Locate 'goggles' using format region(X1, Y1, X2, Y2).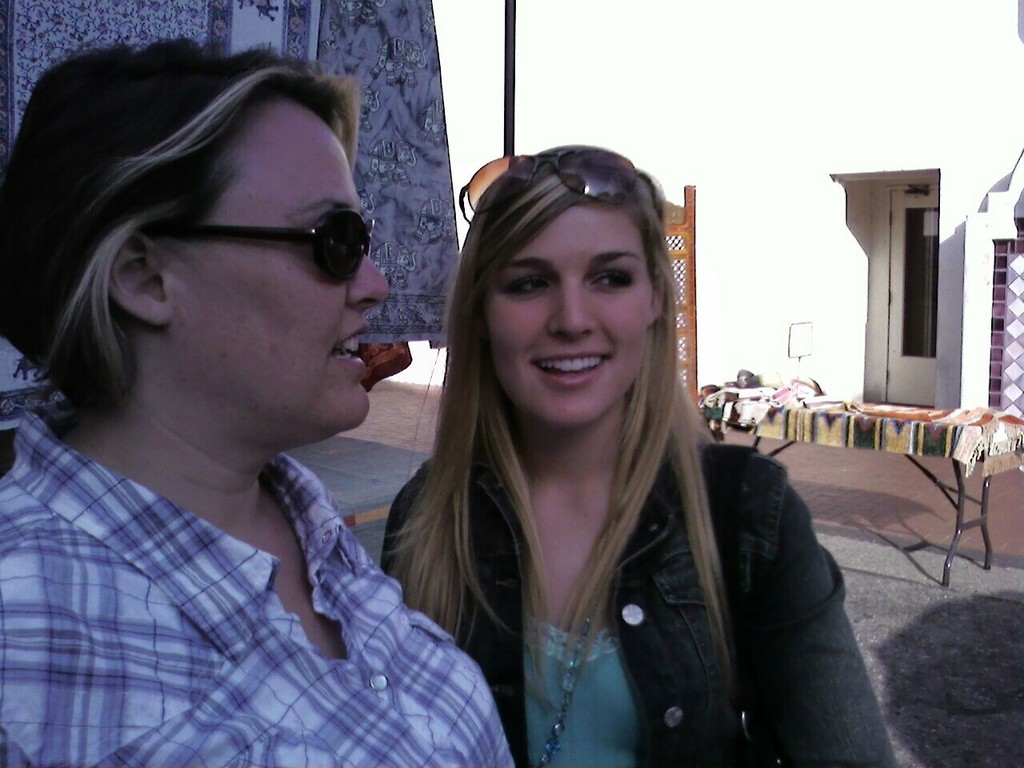
region(201, 196, 369, 271).
